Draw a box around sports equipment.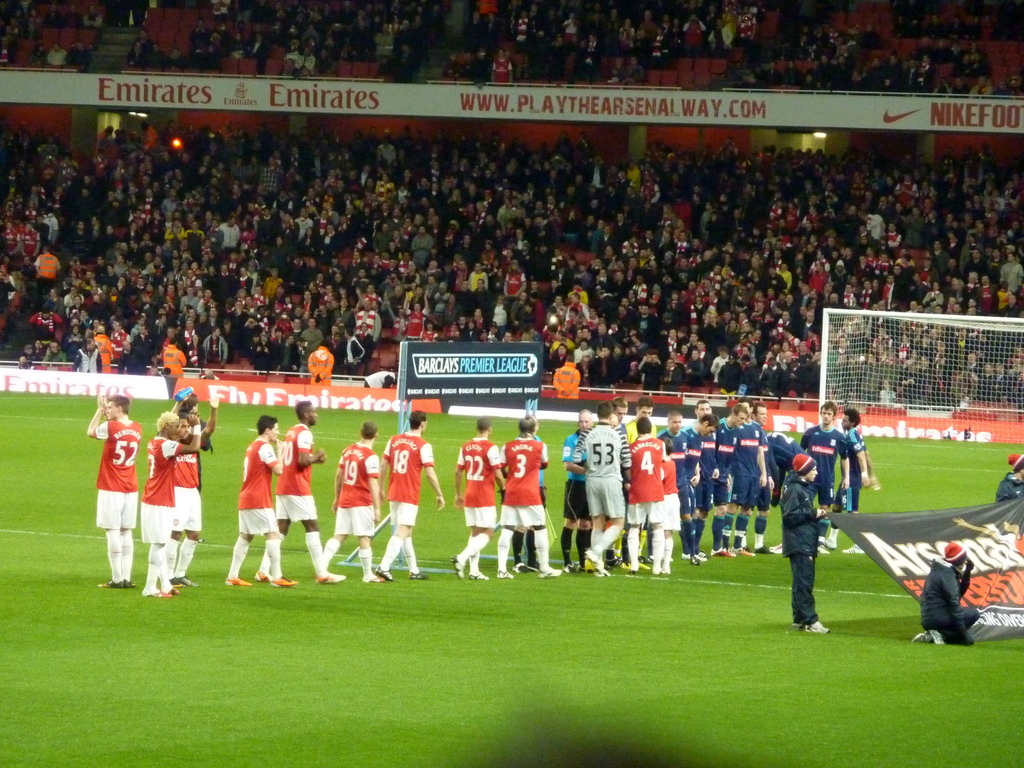
{"x1": 467, "y1": 572, "x2": 488, "y2": 580}.
